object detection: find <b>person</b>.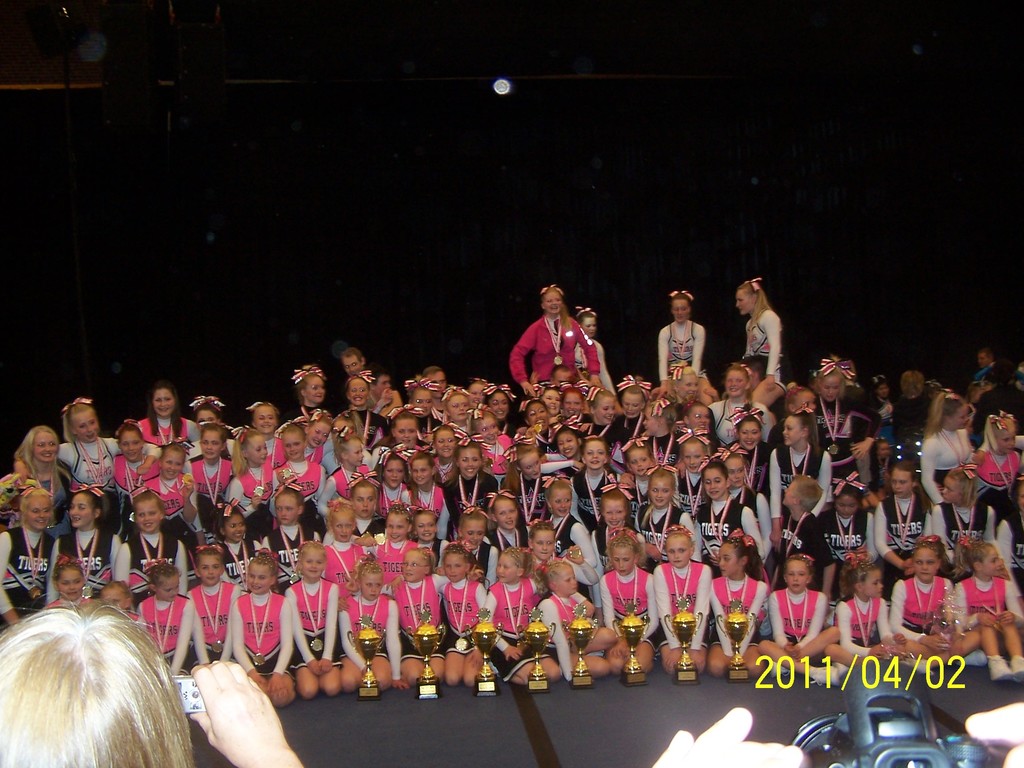
{"x1": 984, "y1": 419, "x2": 1023, "y2": 544}.
